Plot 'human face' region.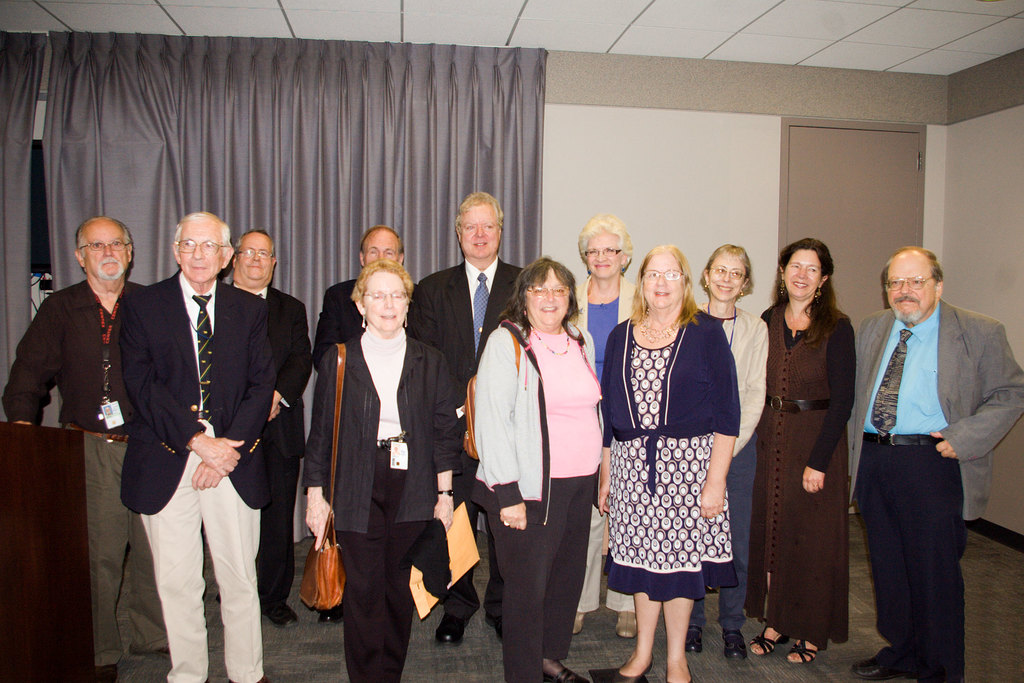
Plotted at [left=455, top=202, right=504, bottom=263].
